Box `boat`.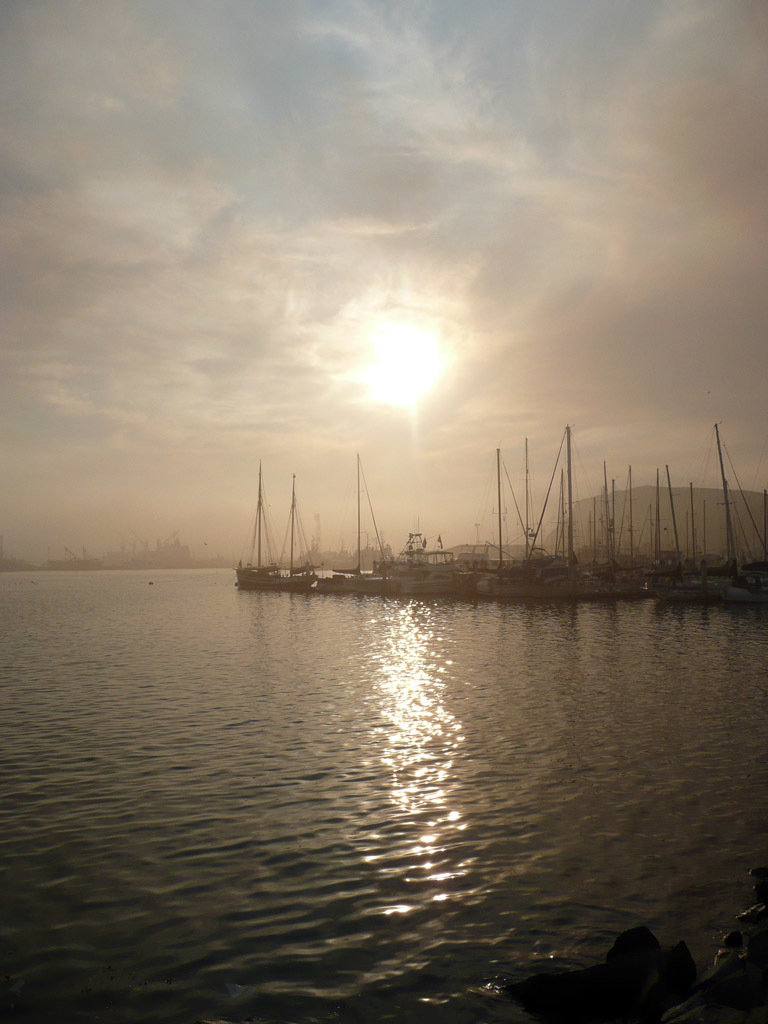
select_region(232, 456, 288, 591).
